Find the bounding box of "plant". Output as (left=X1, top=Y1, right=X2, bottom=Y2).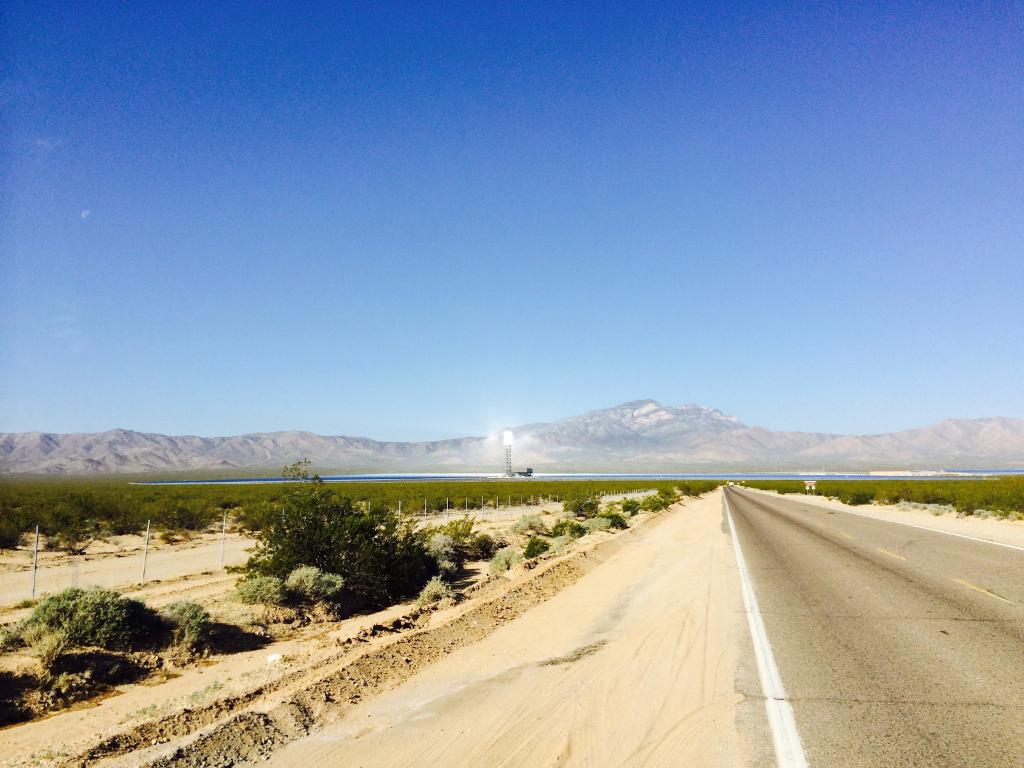
(left=208, top=674, right=228, bottom=688).
